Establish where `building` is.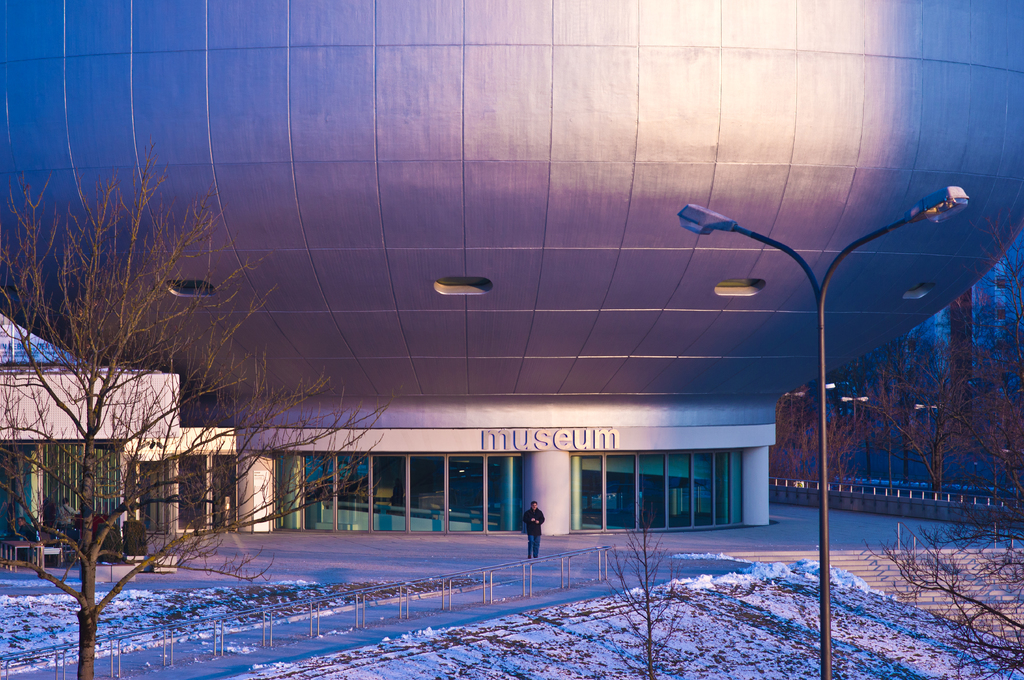
Established at <bbox>0, 0, 1023, 533</bbox>.
